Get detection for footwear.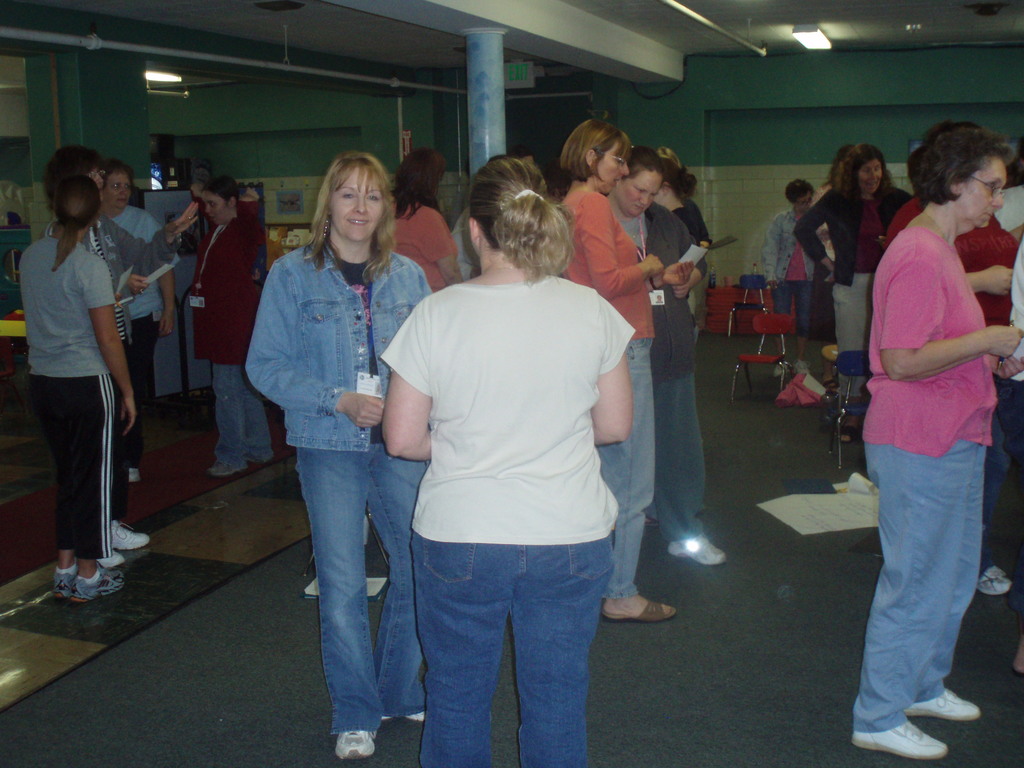
Detection: detection(45, 559, 80, 598).
